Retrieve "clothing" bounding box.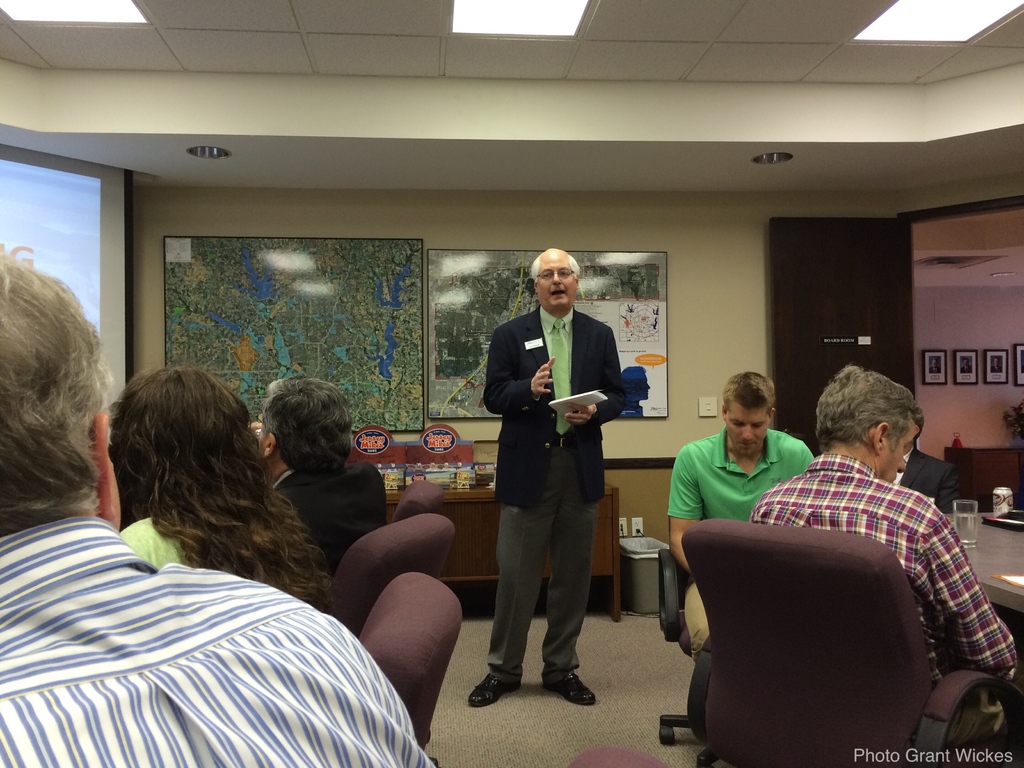
Bounding box: region(664, 371, 811, 648).
